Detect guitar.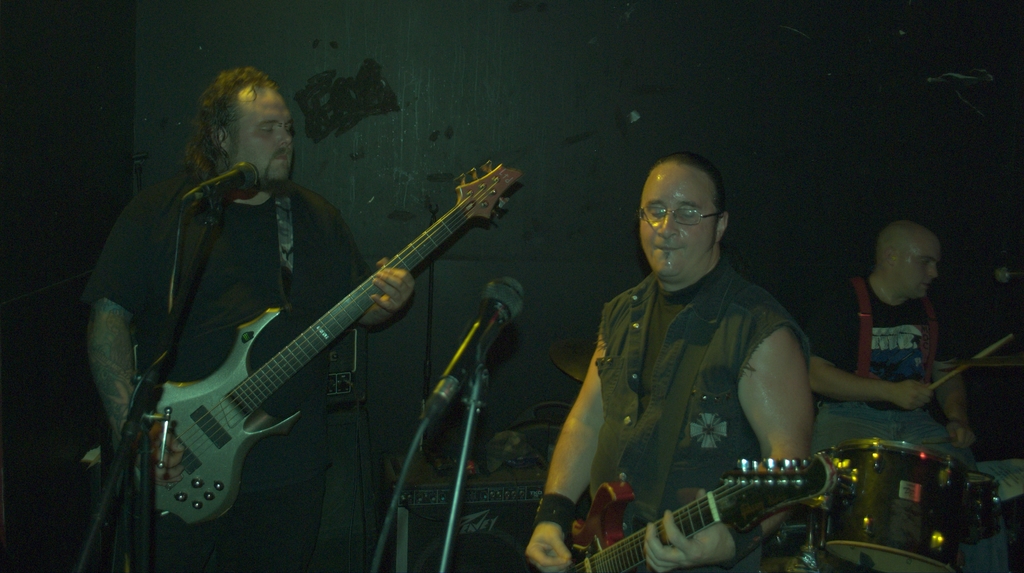
Detected at bbox(120, 159, 522, 528).
